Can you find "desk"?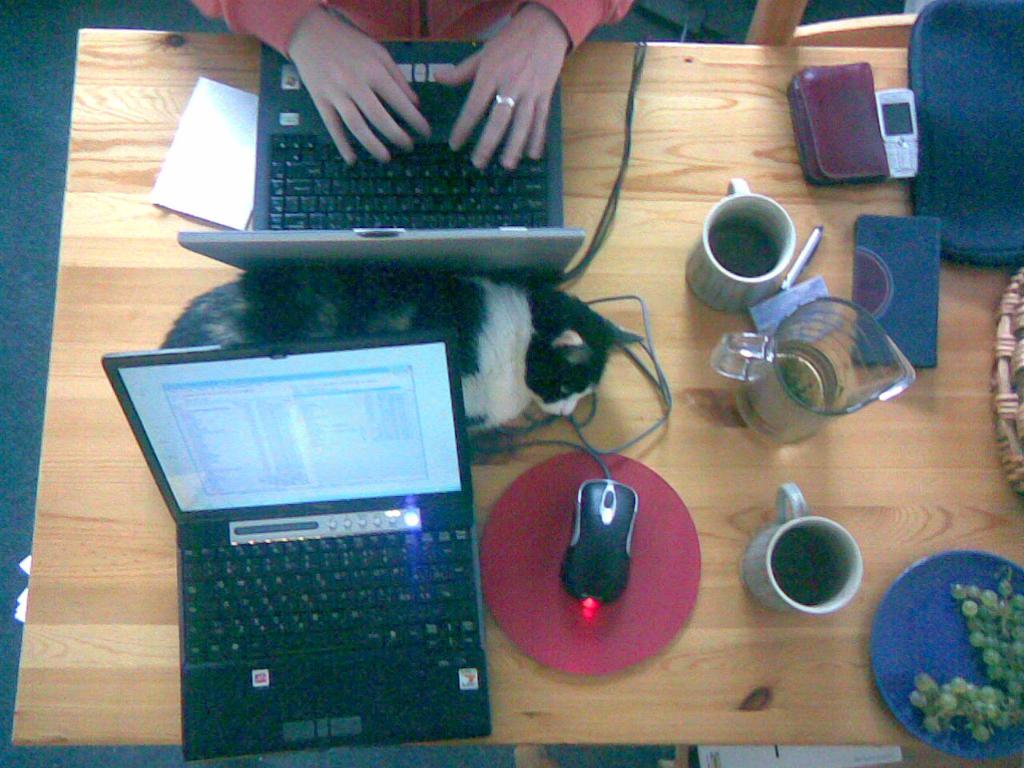
Yes, bounding box: x1=12, y1=27, x2=1023, y2=767.
